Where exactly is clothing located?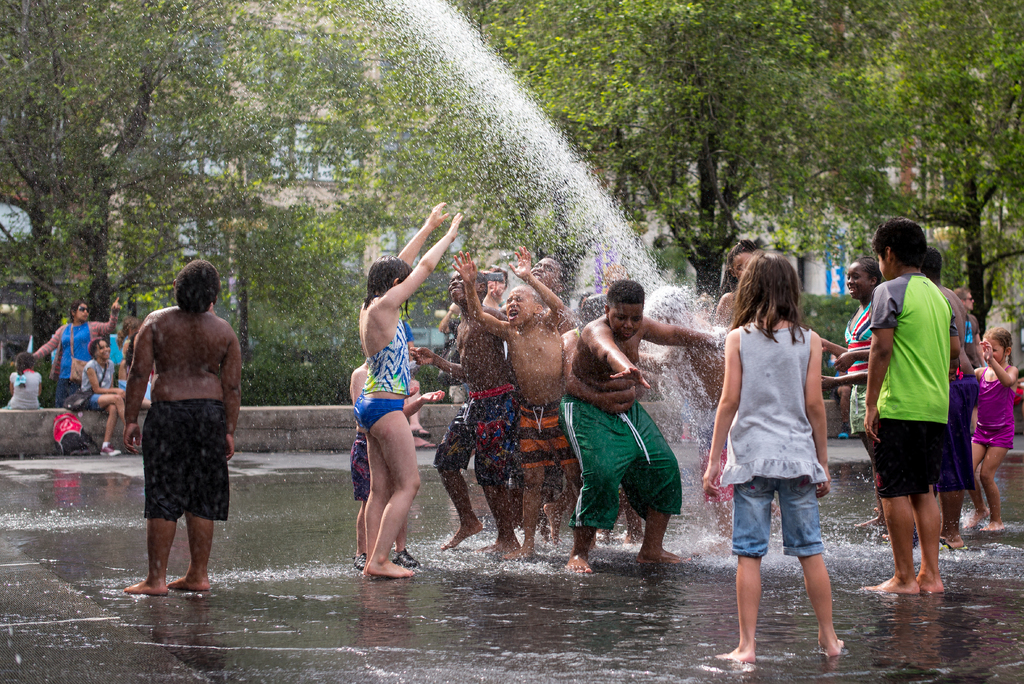
Its bounding box is pyautogui.locateOnScreen(81, 357, 112, 407).
